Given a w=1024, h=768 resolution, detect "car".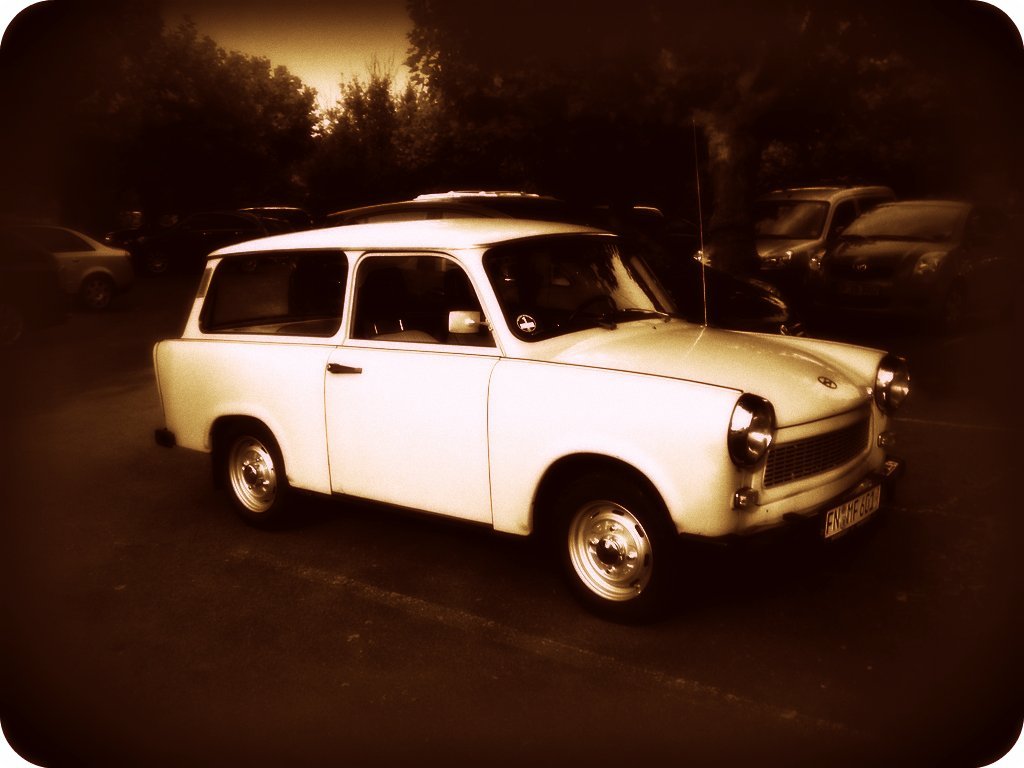
(173,205,893,605).
